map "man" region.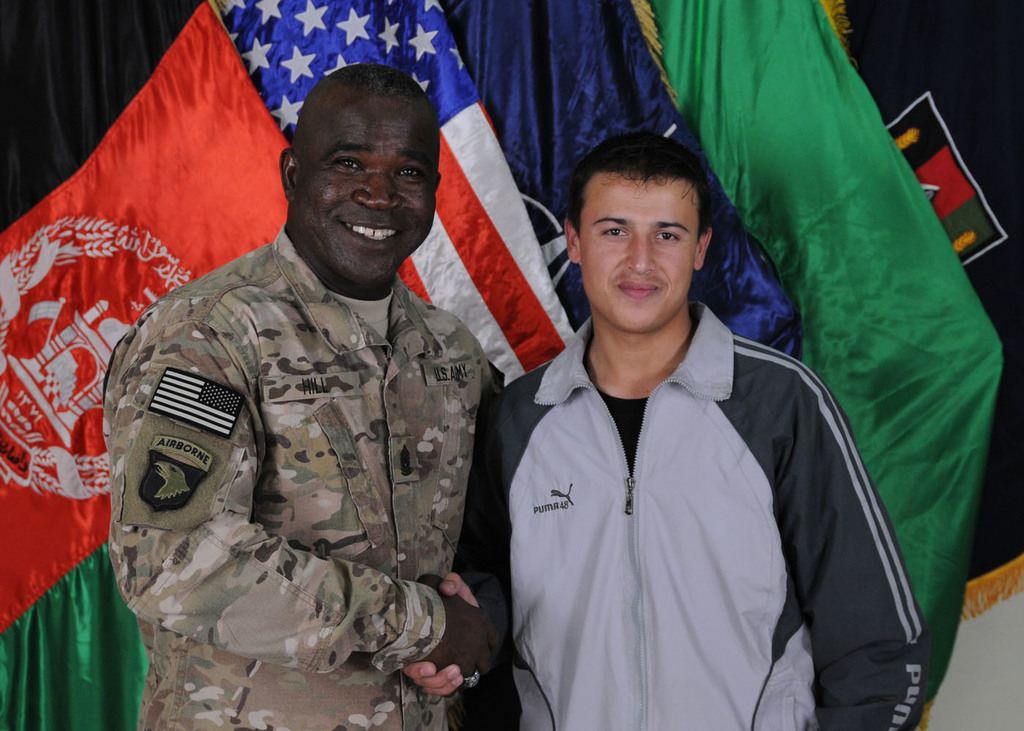
Mapped to <box>71,0,442,715</box>.
